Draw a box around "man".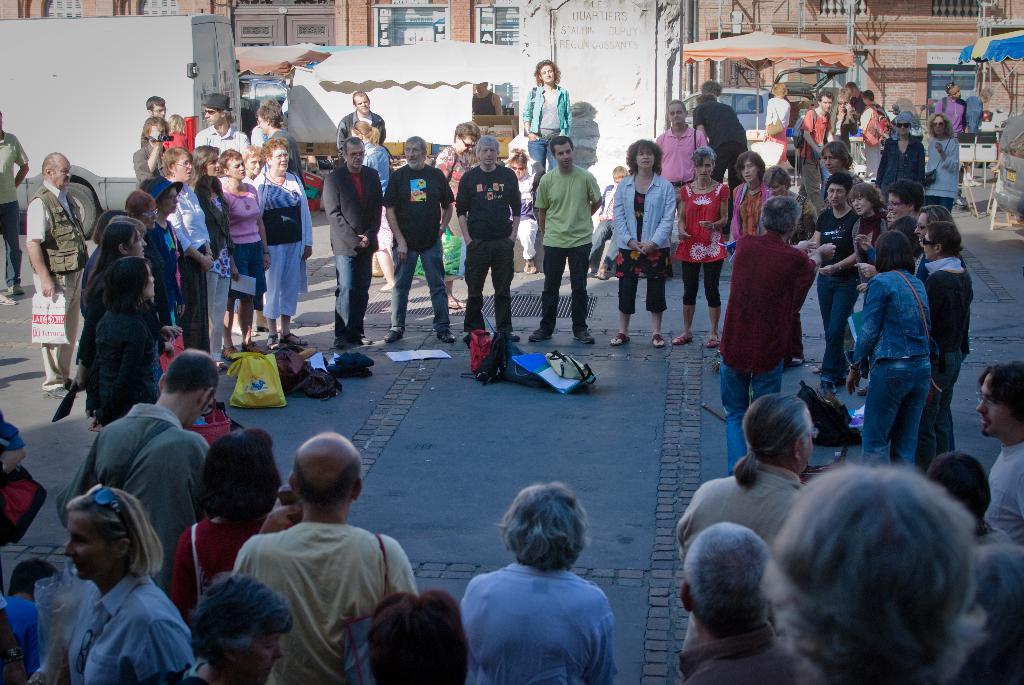
<bbox>382, 133, 457, 343</bbox>.
